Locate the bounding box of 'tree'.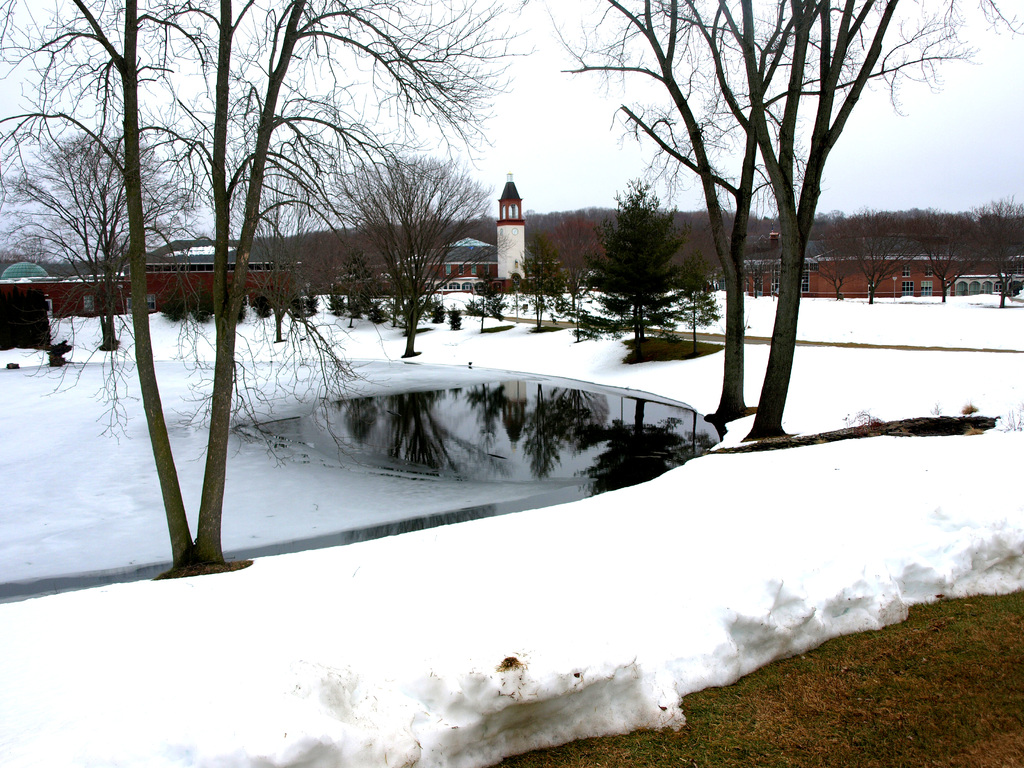
Bounding box: x1=323 y1=157 x2=491 y2=348.
